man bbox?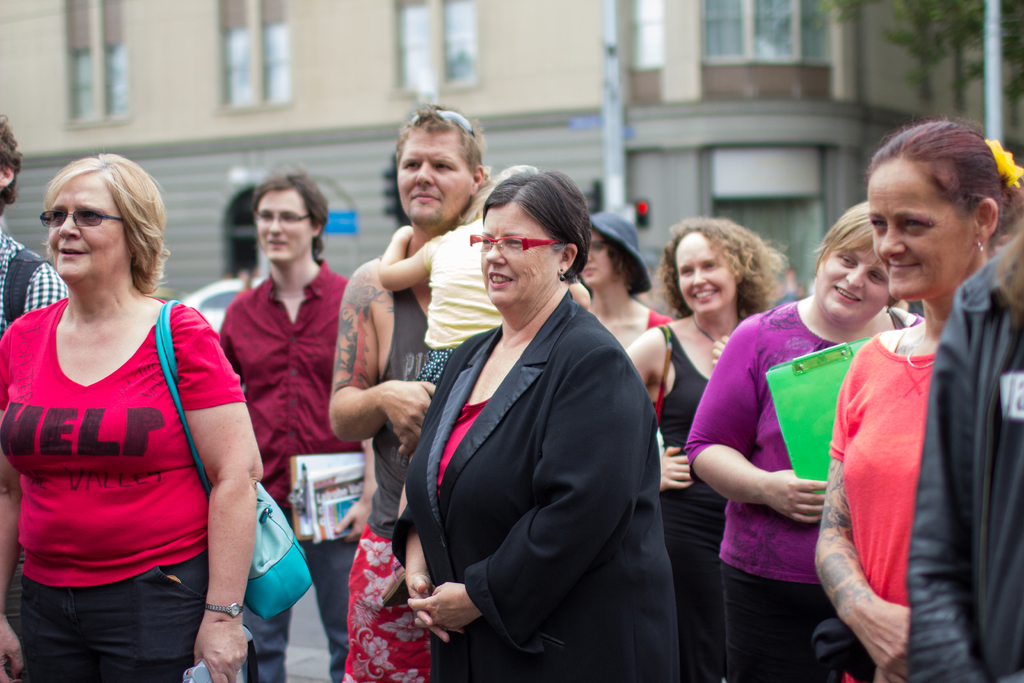
region(324, 101, 512, 679)
